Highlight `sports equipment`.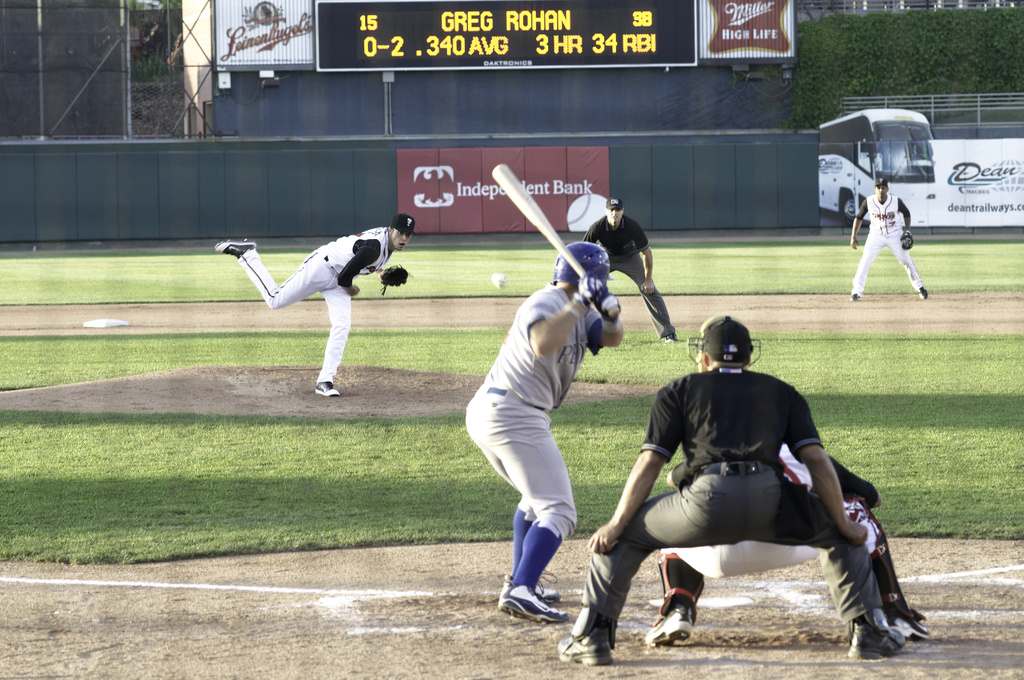
Highlighted region: Rect(899, 230, 915, 252).
